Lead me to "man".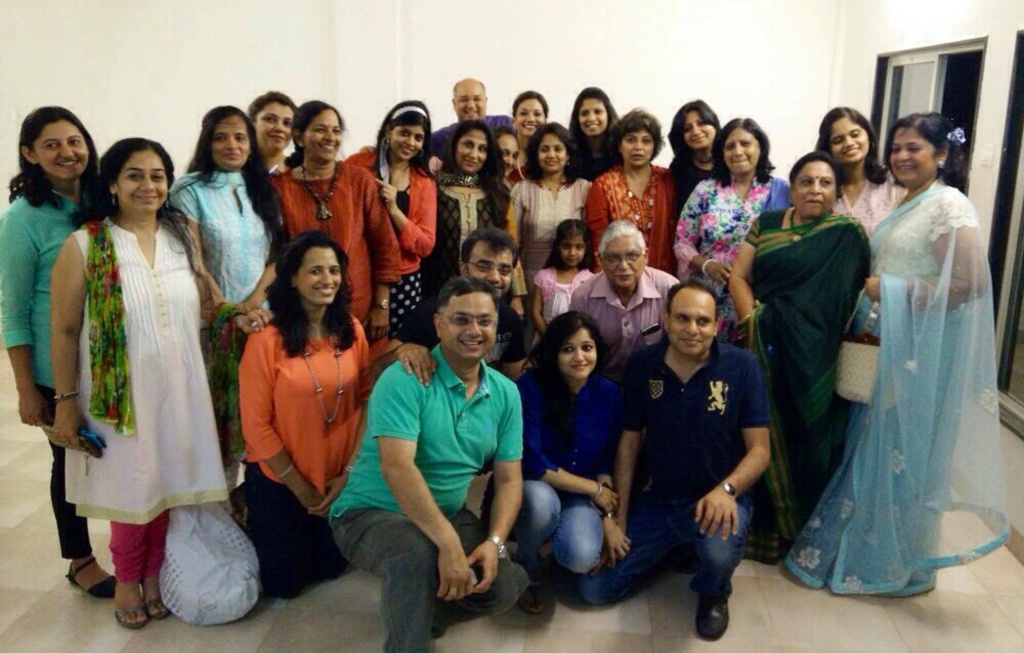
Lead to l=371, t=226, r=530, b=378.
